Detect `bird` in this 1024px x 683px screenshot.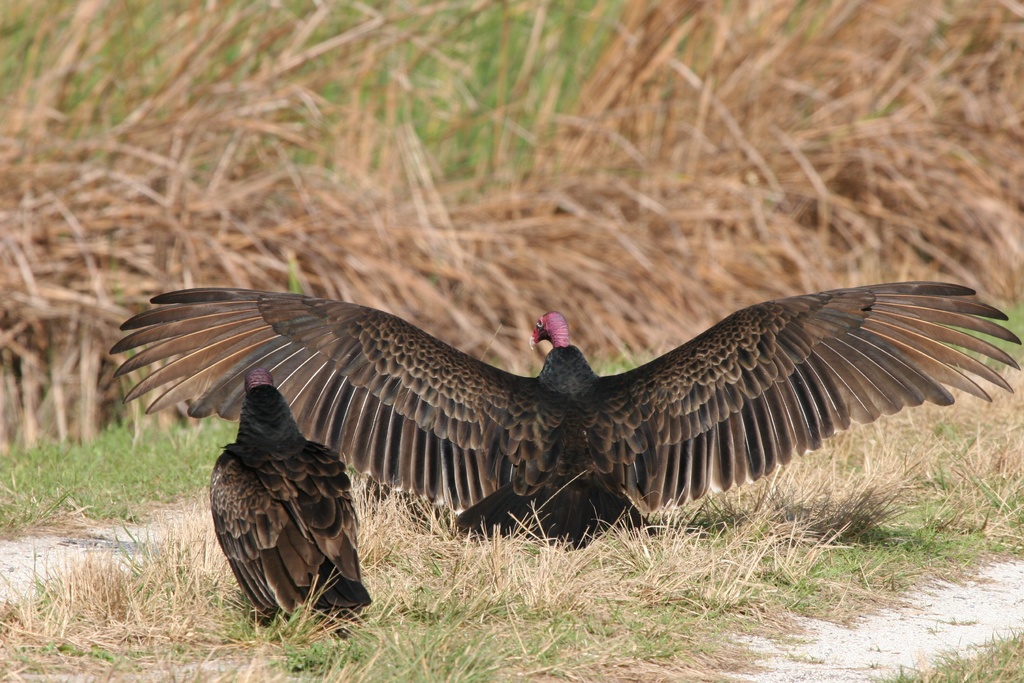
Detection: [left=208, top=369, right=375, bottom=653].
